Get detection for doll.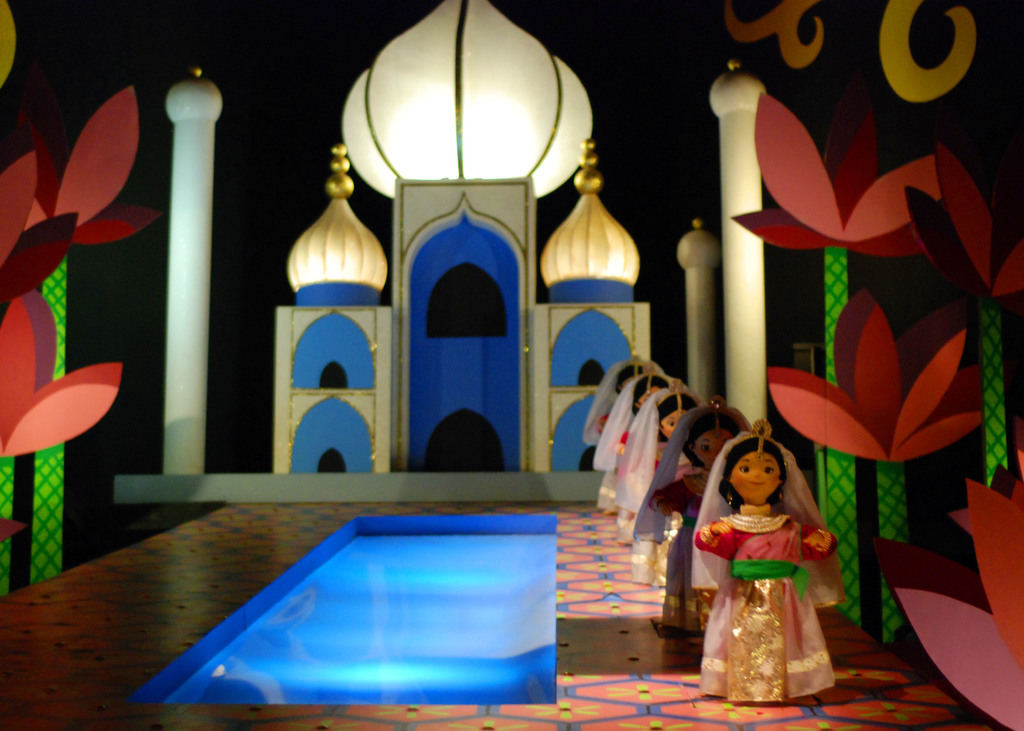
Detection: l=569, t=353, r=660, b=461.
